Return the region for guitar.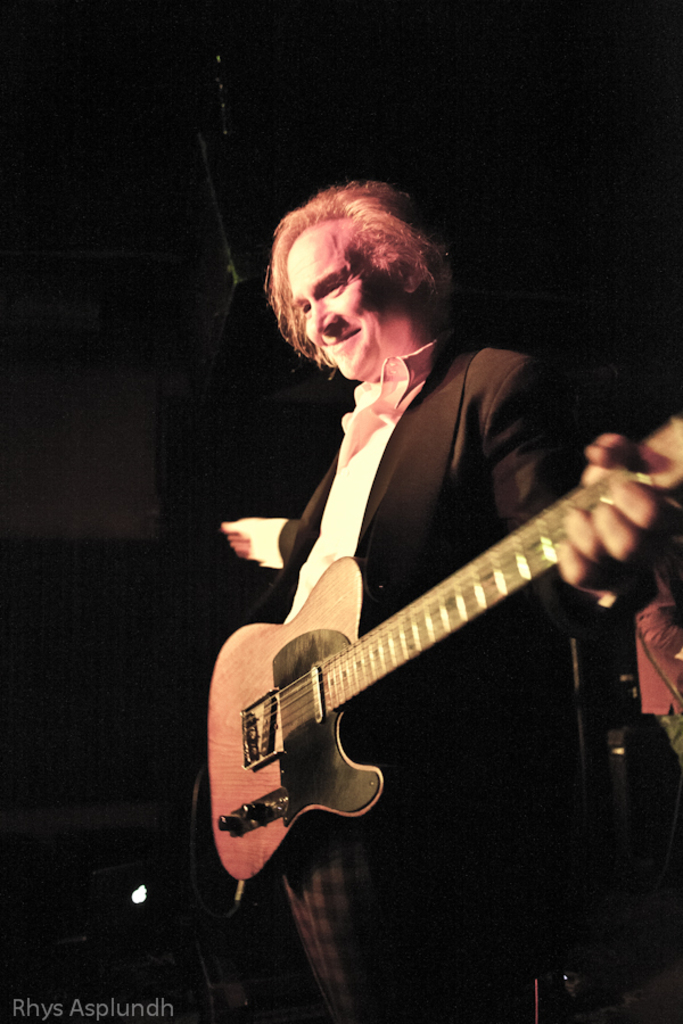
bbox=[201, 419, 682, 877].
